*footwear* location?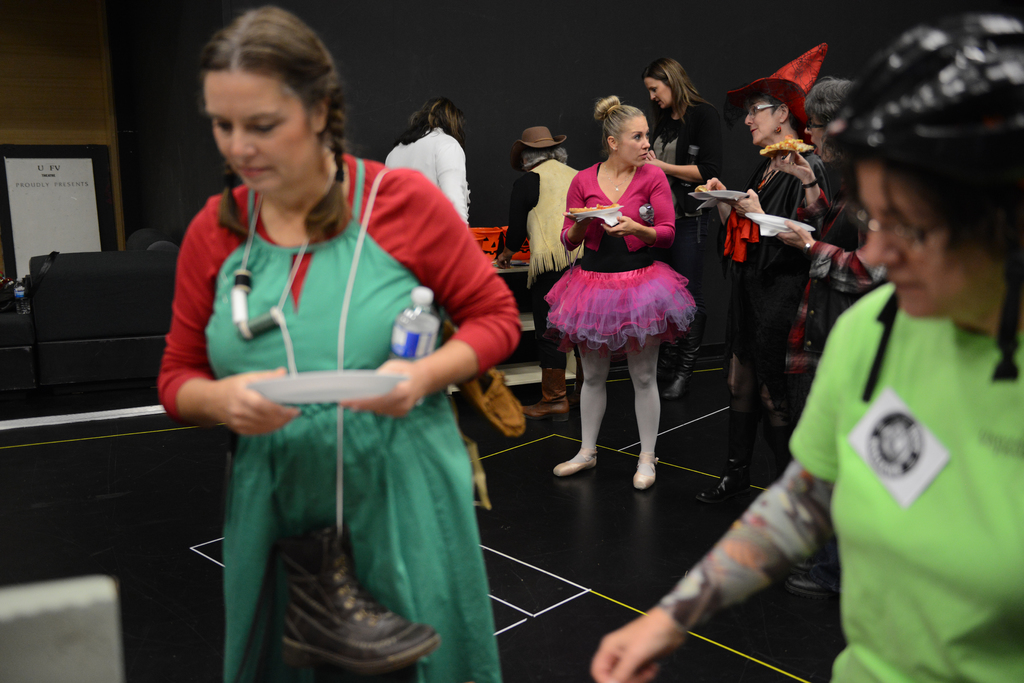
[660,372,698,399]
